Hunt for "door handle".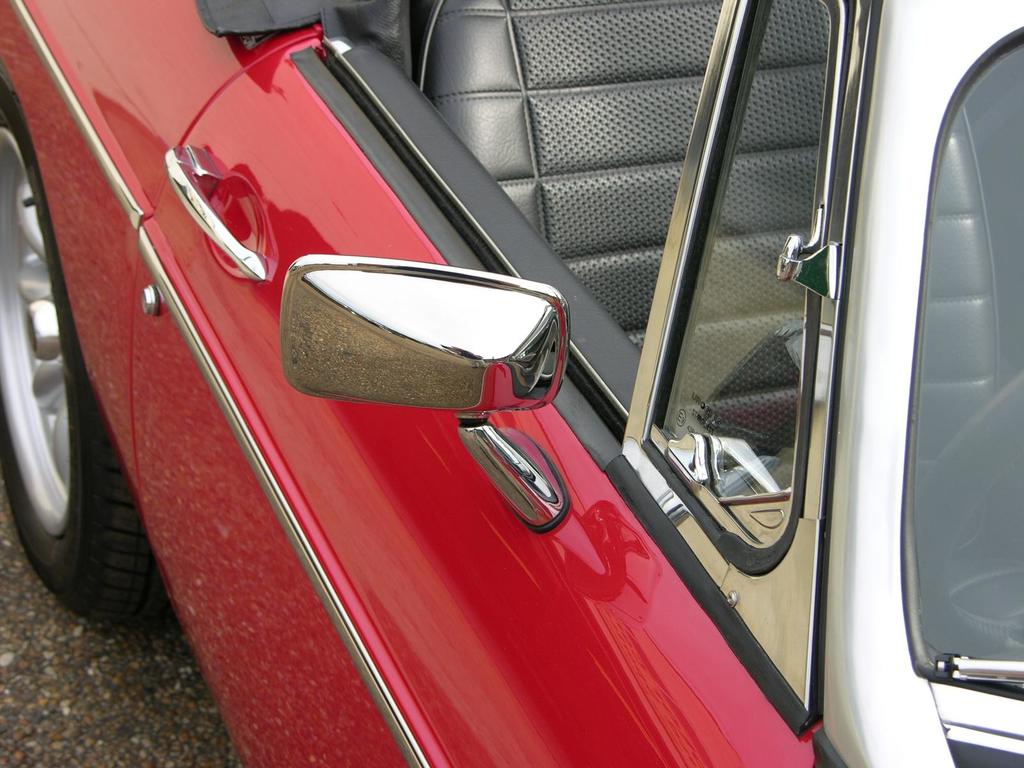
Hunted down at box(154, 140, 268, 282).
